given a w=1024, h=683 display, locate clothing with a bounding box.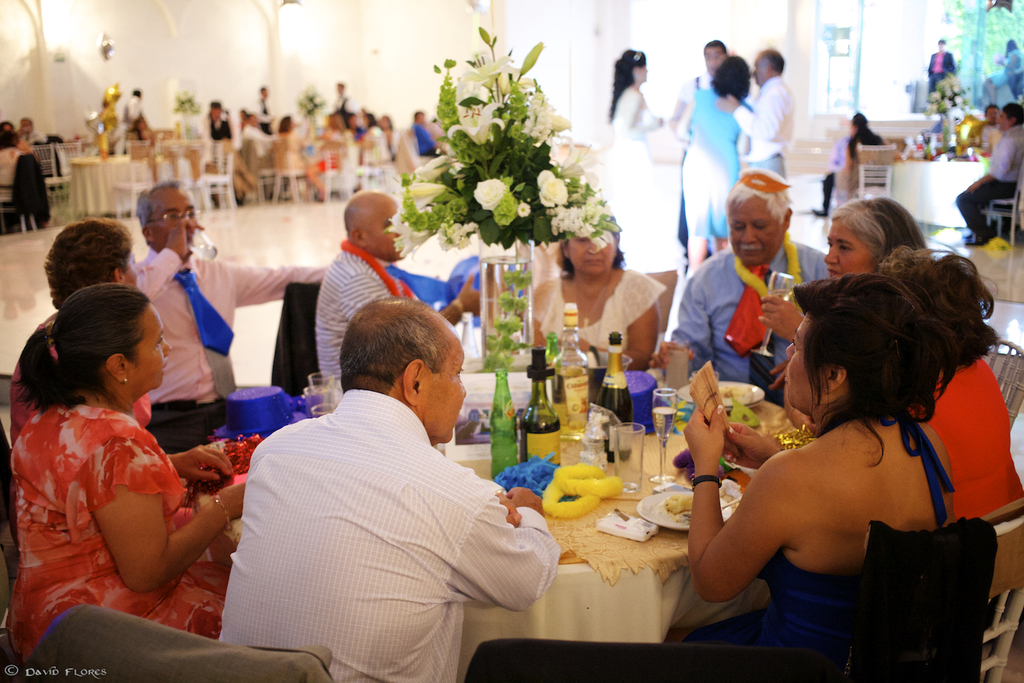
Located: bbox=(521, 272, 669, 374).
